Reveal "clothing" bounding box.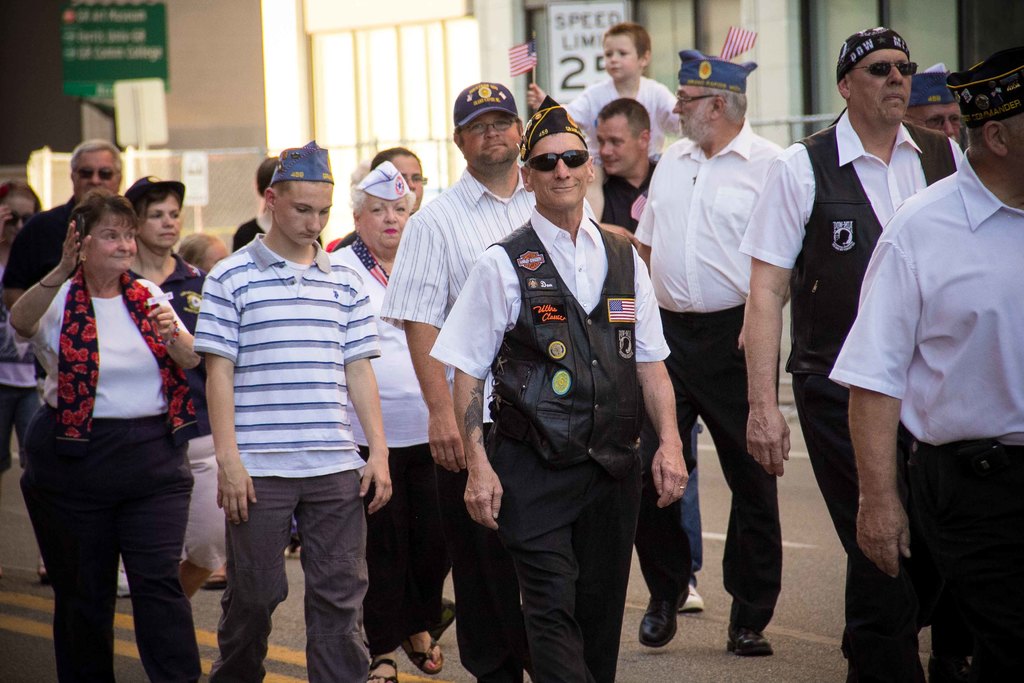
Revealed: 626, 112, 797, 316.
